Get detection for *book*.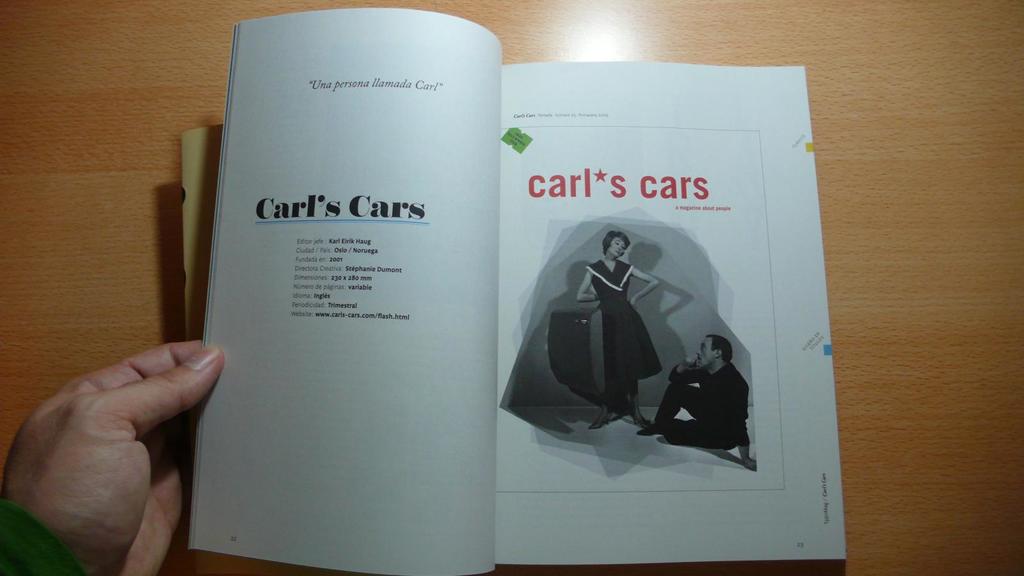
Detection: [x1=179, y1=8, x2=854, y2=575].
